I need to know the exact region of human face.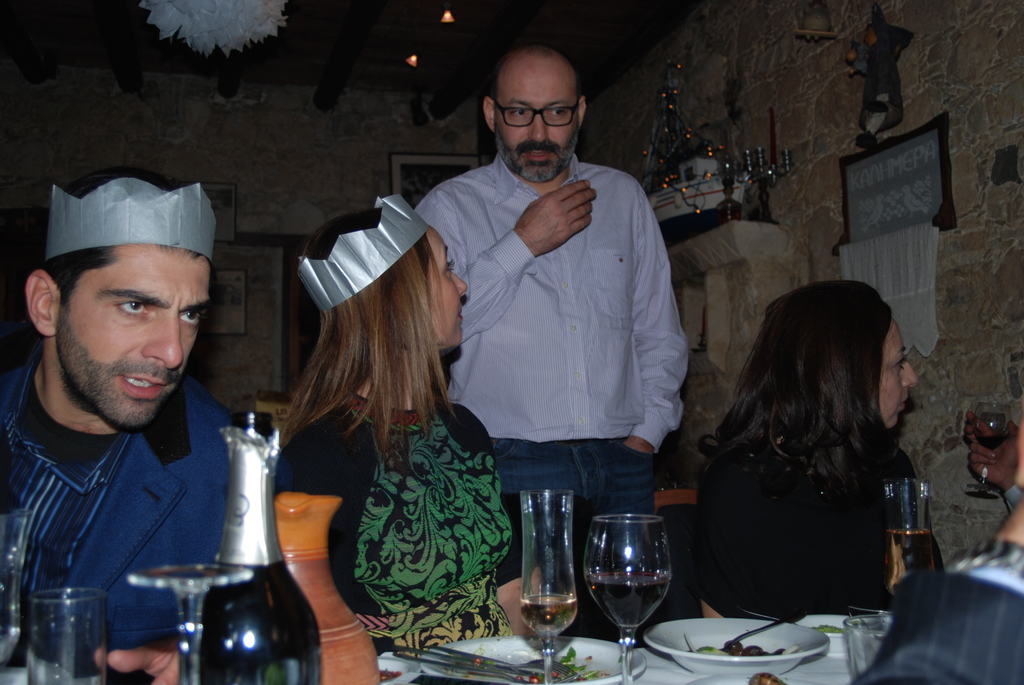
Region: pyautogui.locateOnScreen(494, 66, 589, 178).
